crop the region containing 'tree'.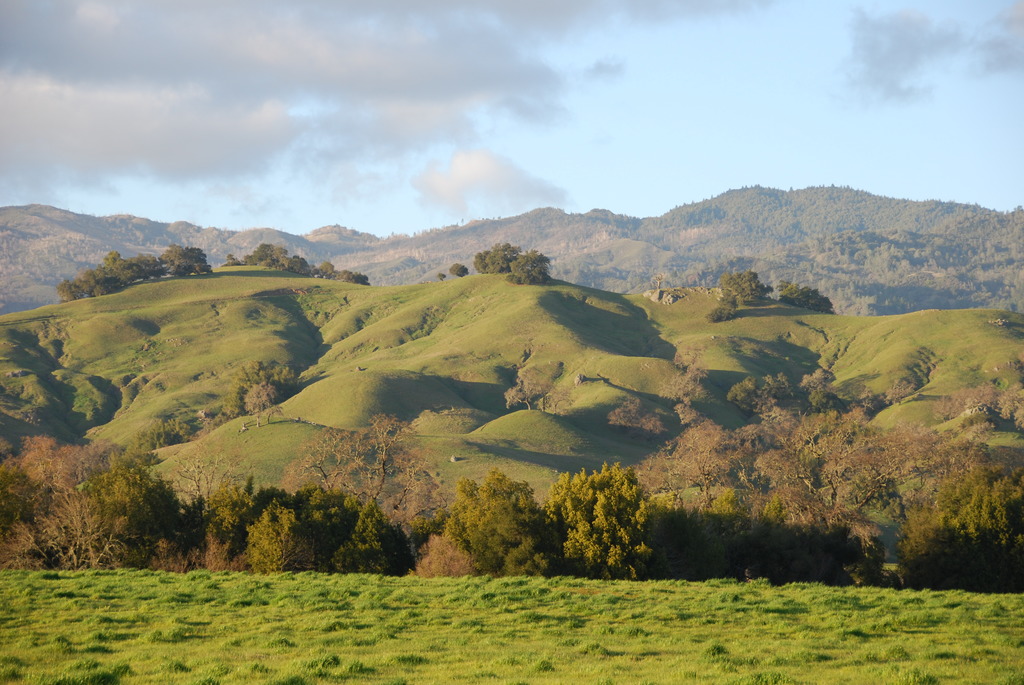
Crop region: (335,523,391,572).
